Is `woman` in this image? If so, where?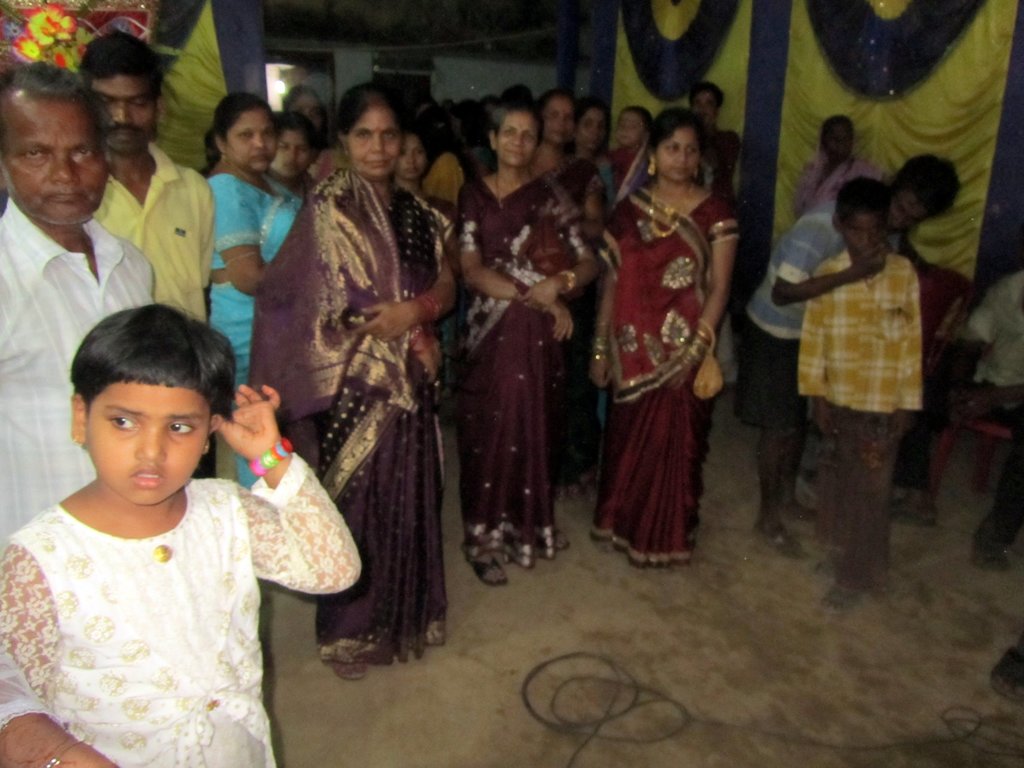
Yes, at [left=279, top=111, right=320, bottom=191].
